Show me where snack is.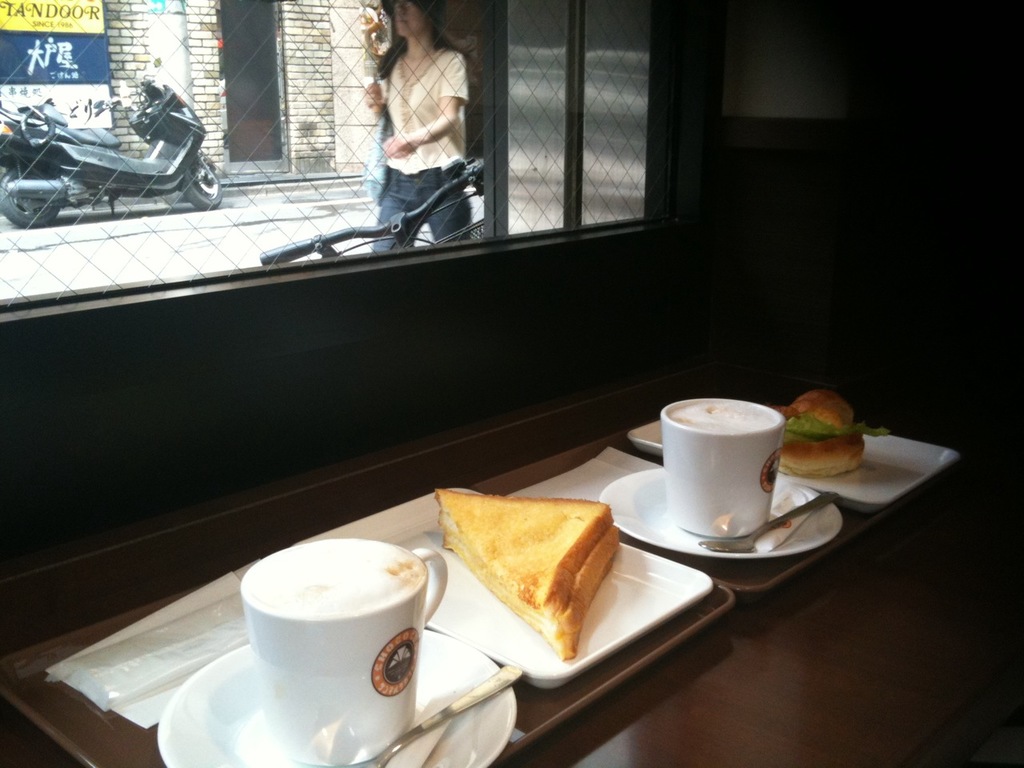
snack is at pyautogui.locateOnScreen(434, 504, 630, 669).
